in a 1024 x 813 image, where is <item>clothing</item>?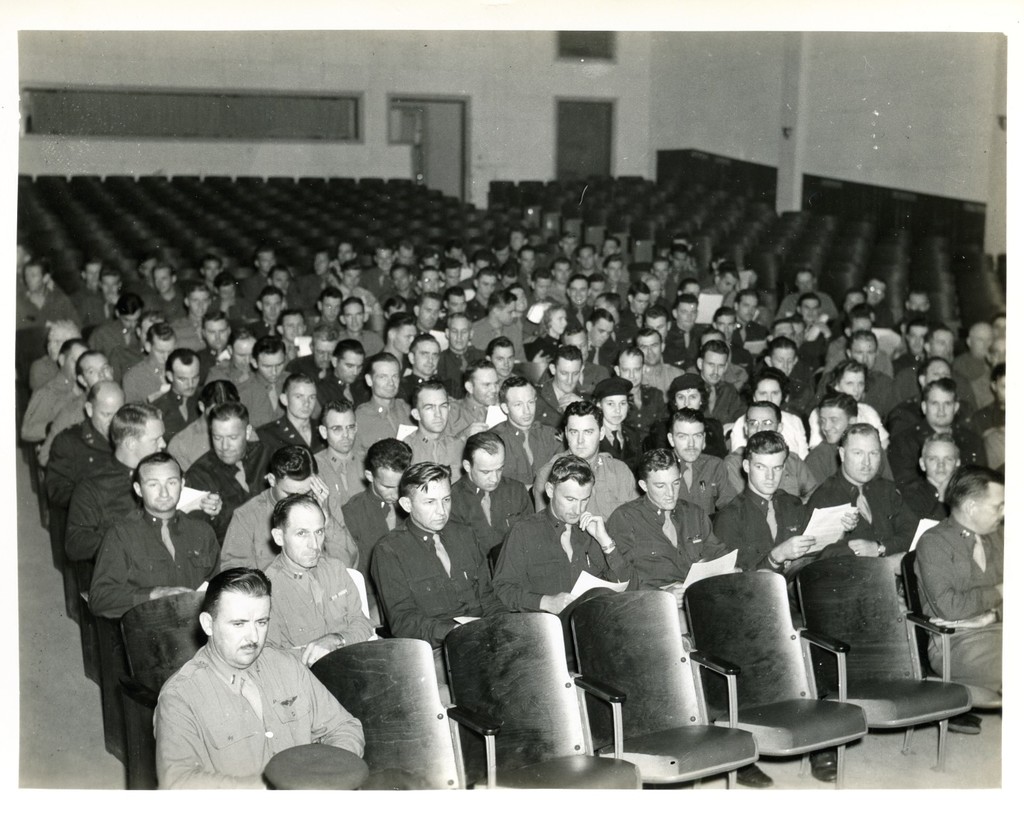
<box>725,319,798,362</box>.
